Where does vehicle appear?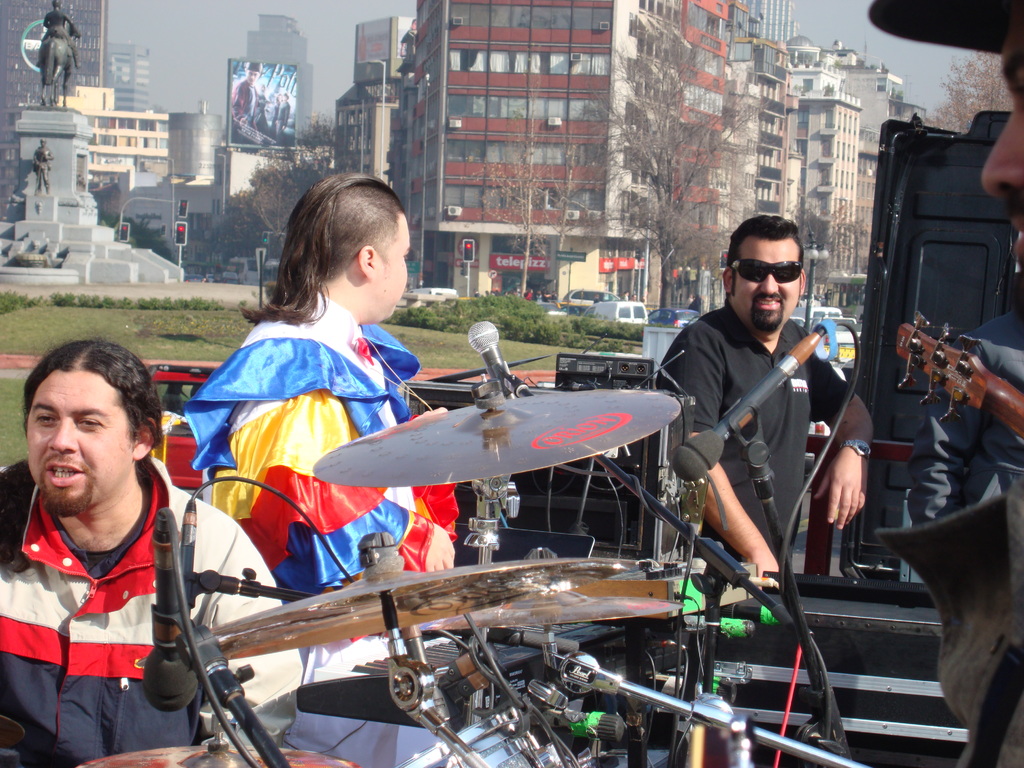
Appears at Rect(184, 276, 218, 285).
